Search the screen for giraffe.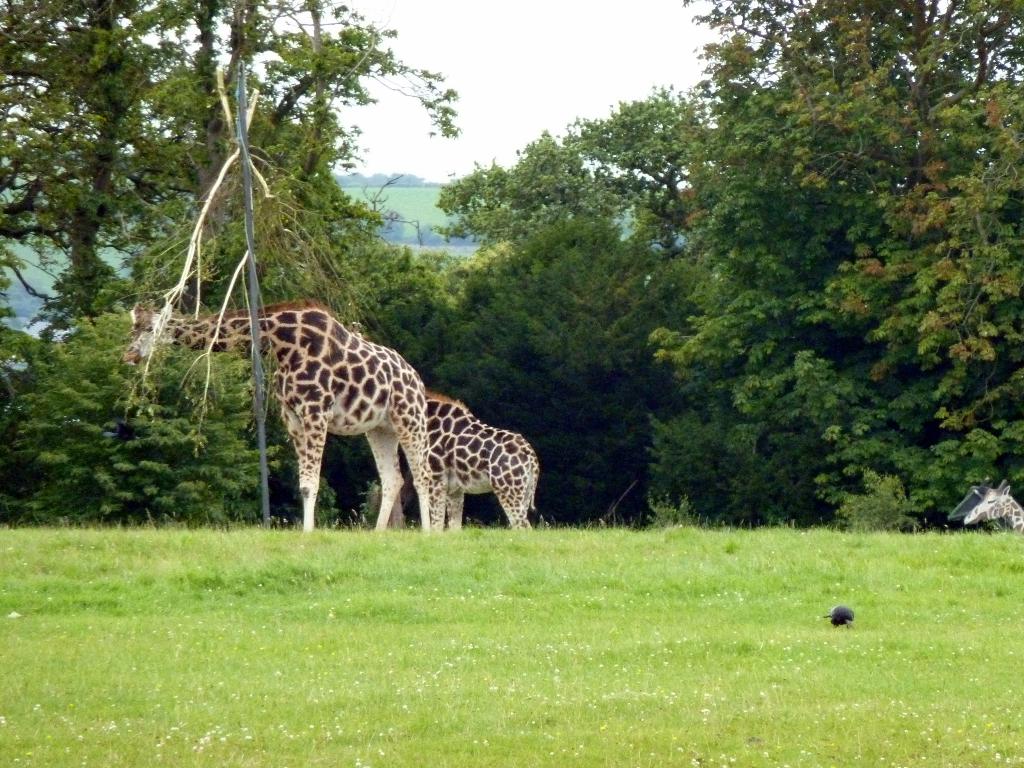
Found at crop(127, 298, 433, 532).
